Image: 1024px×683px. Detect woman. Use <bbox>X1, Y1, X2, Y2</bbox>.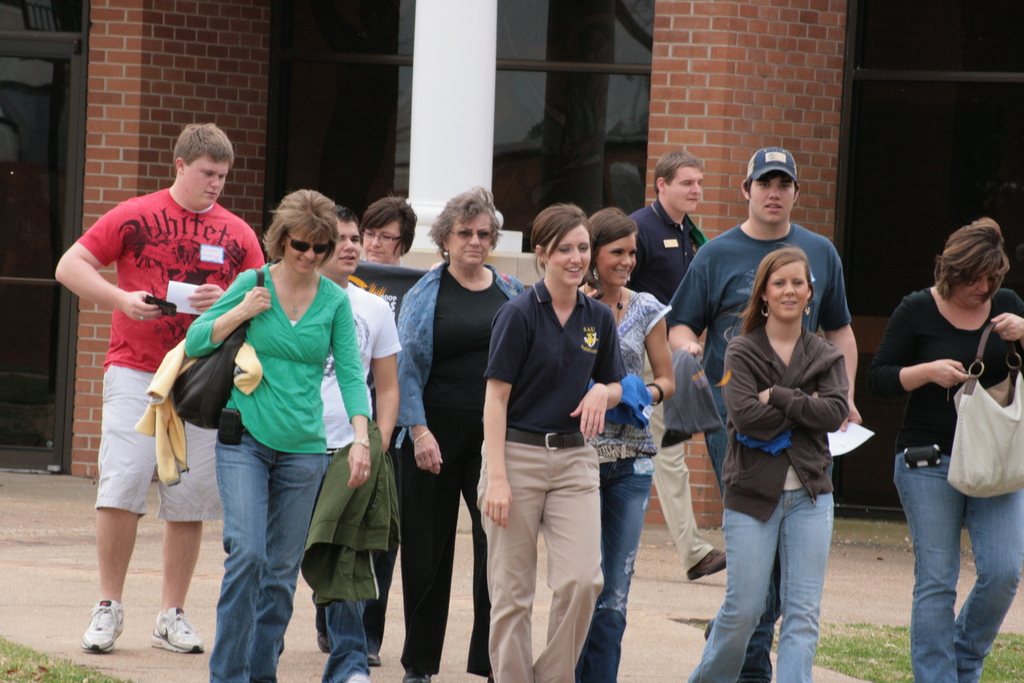
<bbox>315, 199, 413, 671</bbox>.
